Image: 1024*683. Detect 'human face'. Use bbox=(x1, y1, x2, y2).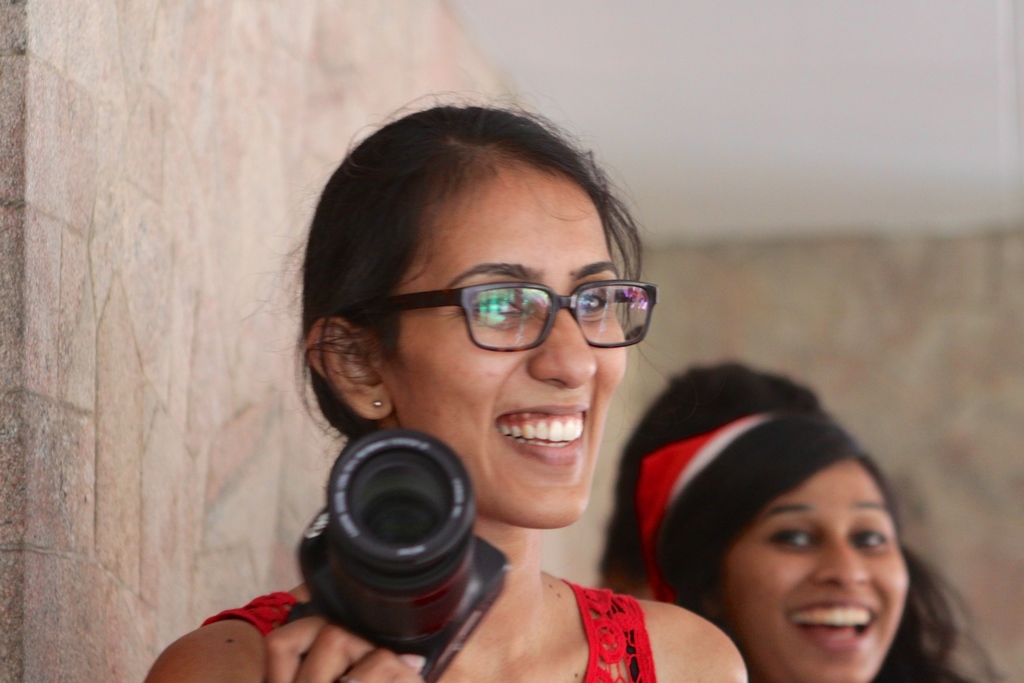
bbox=(390, 168, 628, 531).
